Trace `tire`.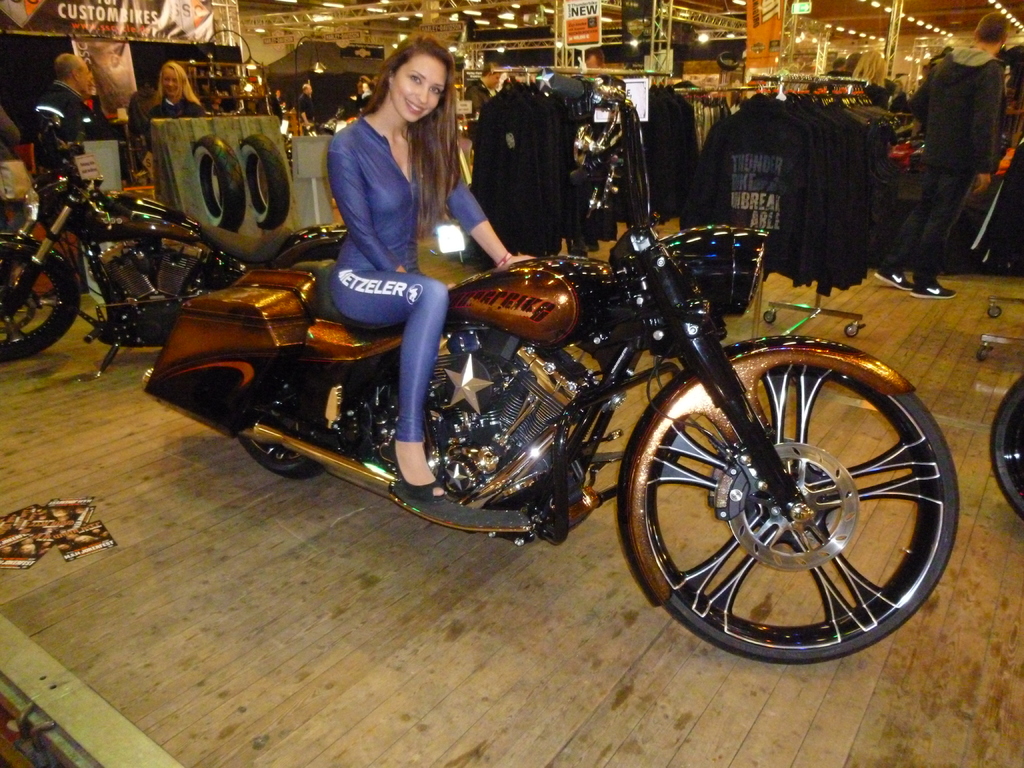
Traced to select_region(632, 326, 948, 662).
